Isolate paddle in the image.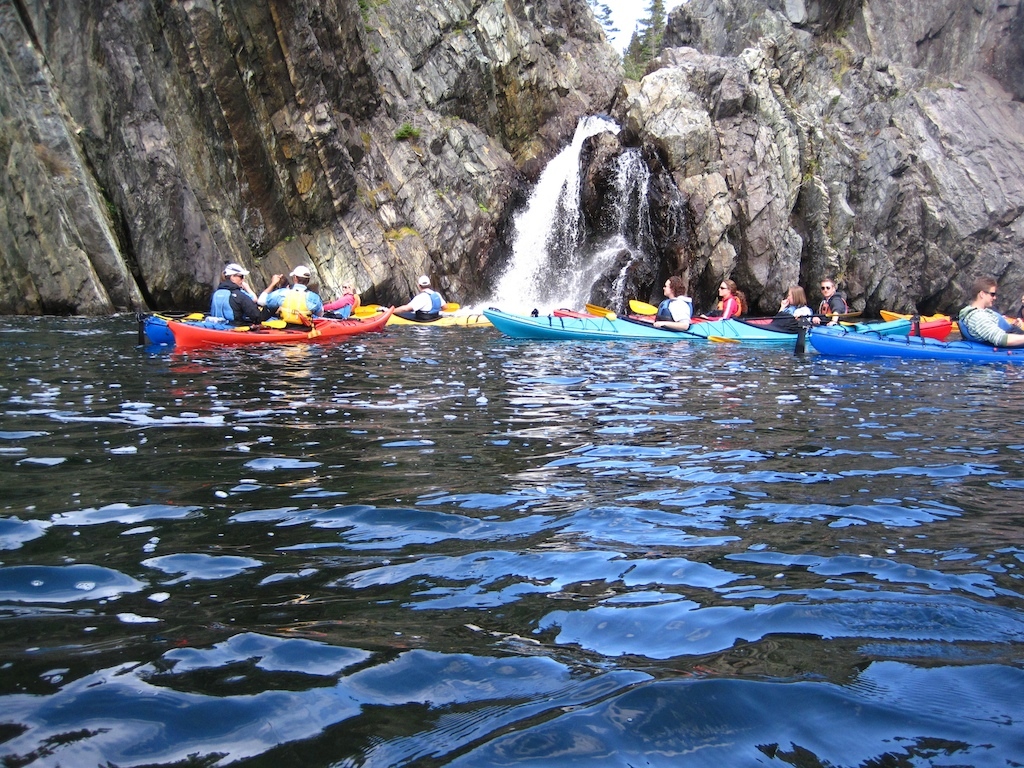
Isolated region: 394,296,464,315.
